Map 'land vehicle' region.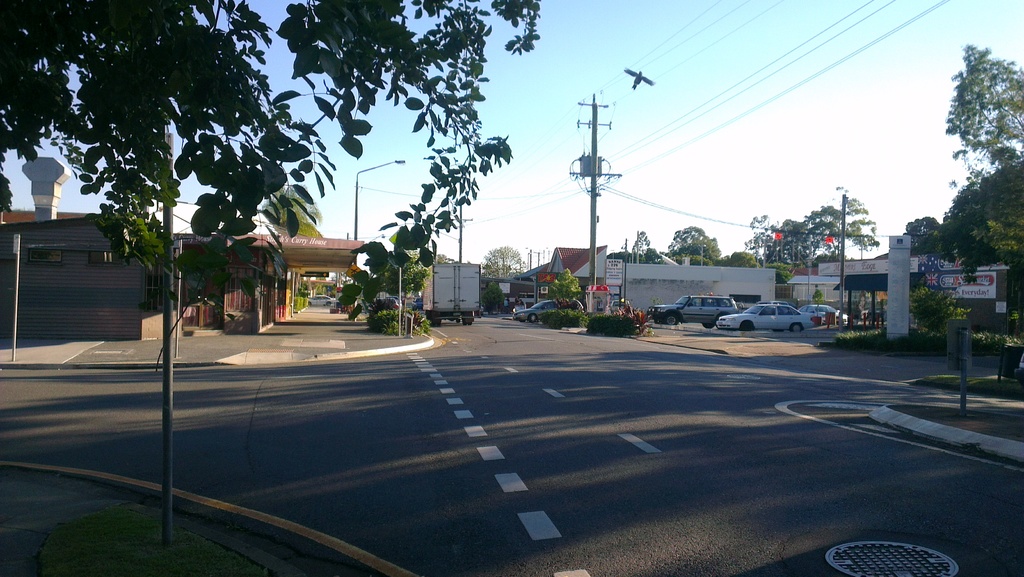
Mapped to l=511, t=300, r=582, b=323.
